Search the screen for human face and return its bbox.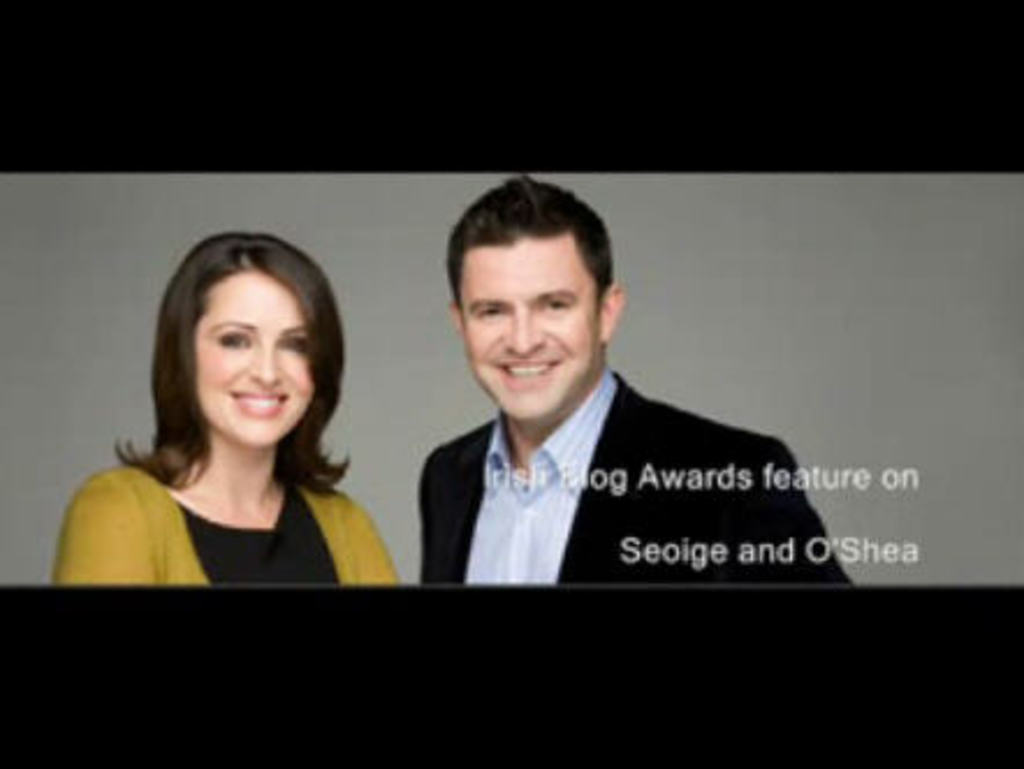
Found: 461,232,598,424.
